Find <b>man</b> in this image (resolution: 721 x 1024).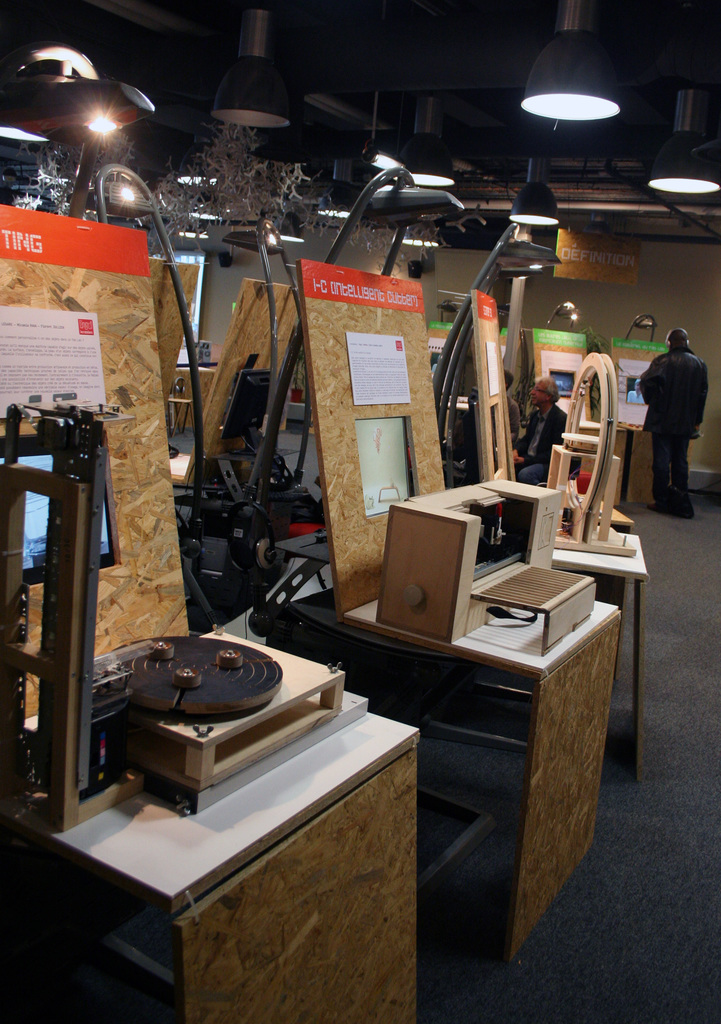
(512, 375, 578, 486).
